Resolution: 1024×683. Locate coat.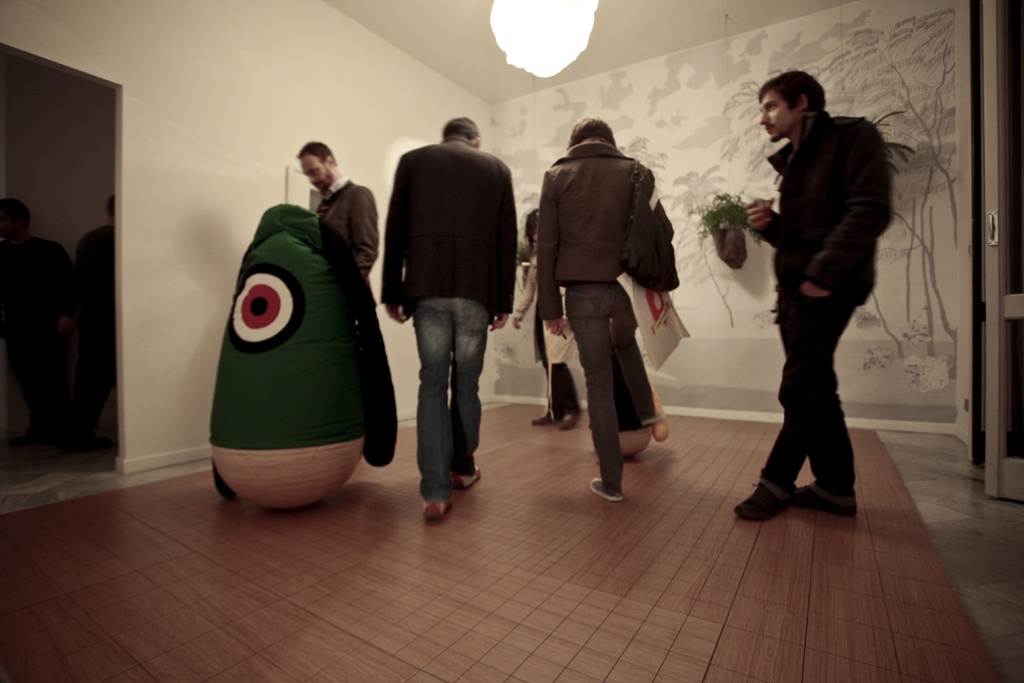
rect(534, 141, 676, 323).
